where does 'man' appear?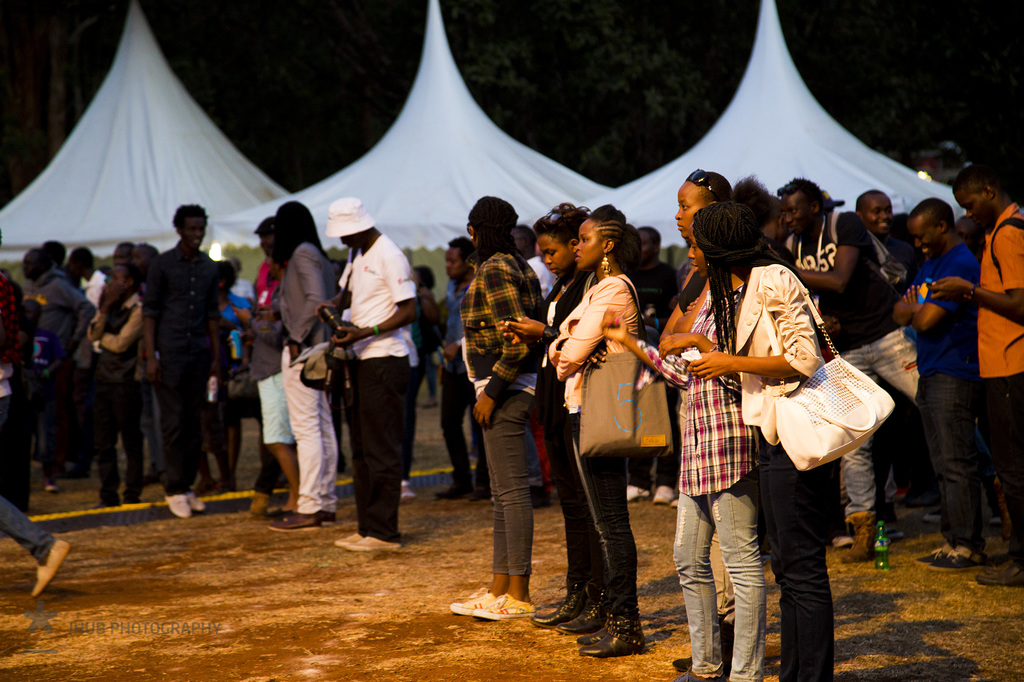
Appears at <region>856, 191, 894, 273</region>.
